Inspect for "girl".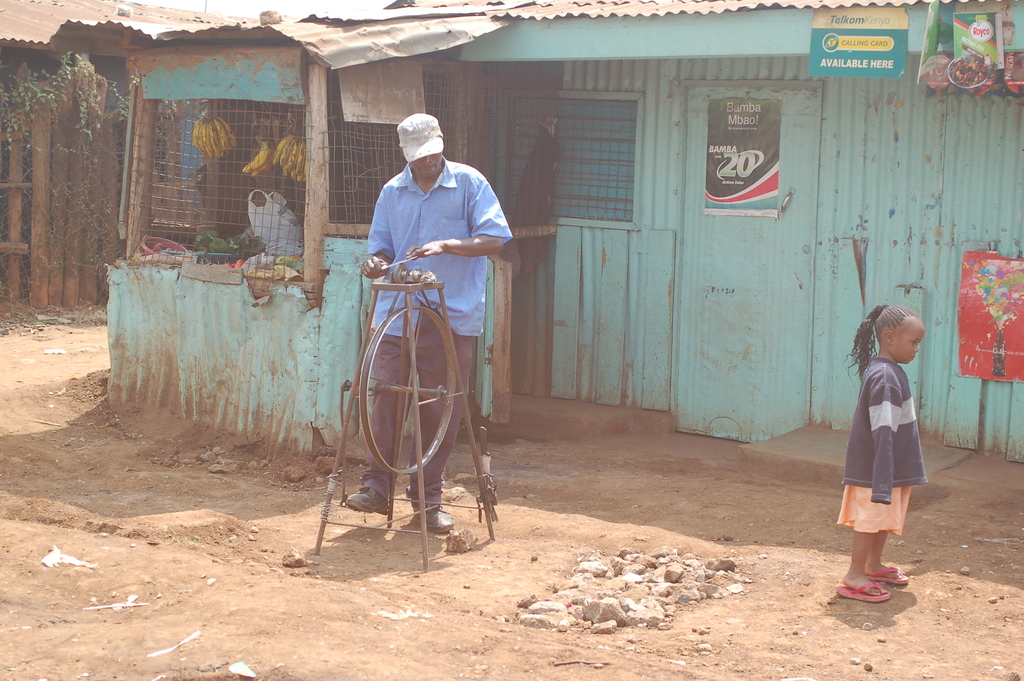
Inspection: [x1=834, y1=302, x2=928, y2=604].
